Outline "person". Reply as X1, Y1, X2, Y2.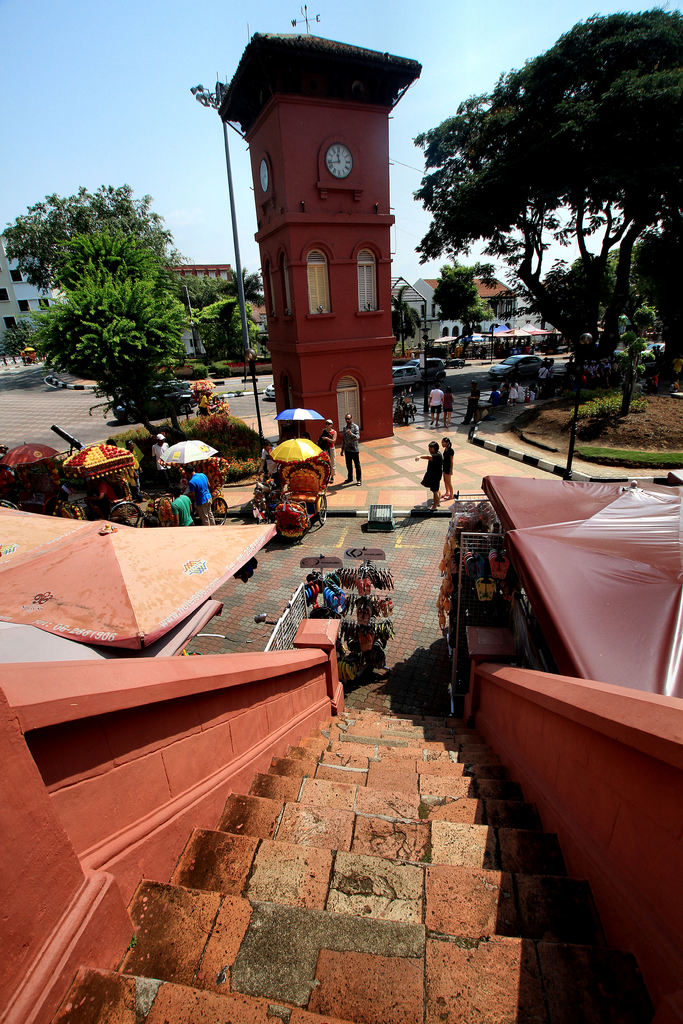
254, 433, 279, 484.
